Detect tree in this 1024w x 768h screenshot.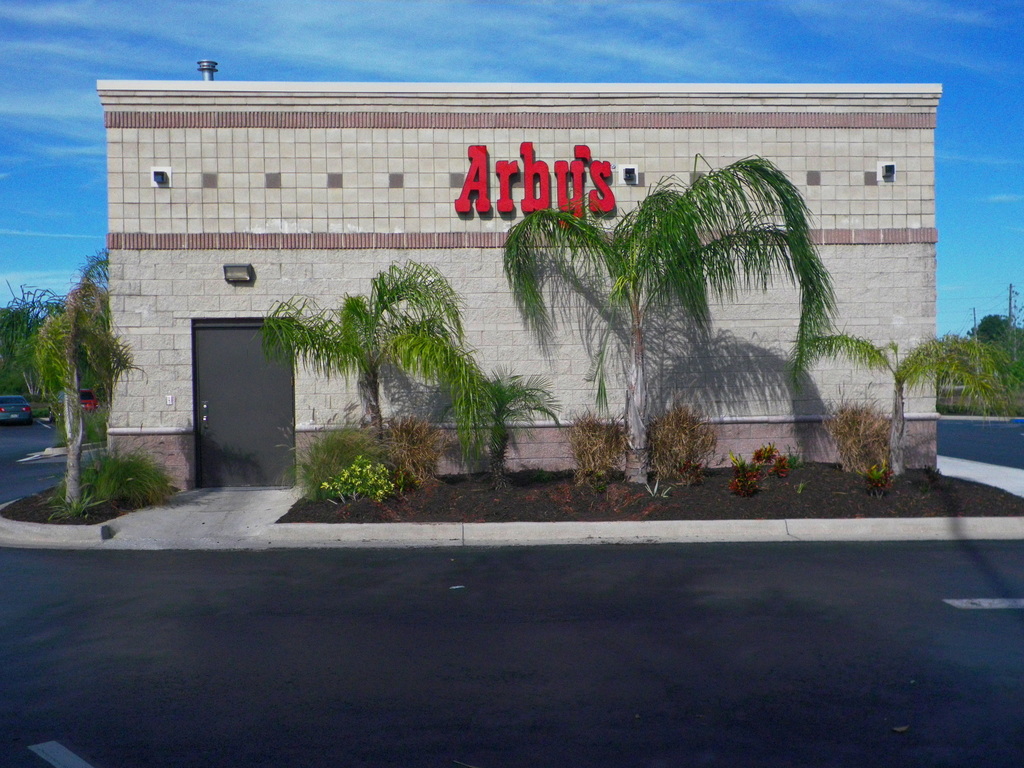
Detection: [x1=0, y1=243, x2=158, y2=509].
